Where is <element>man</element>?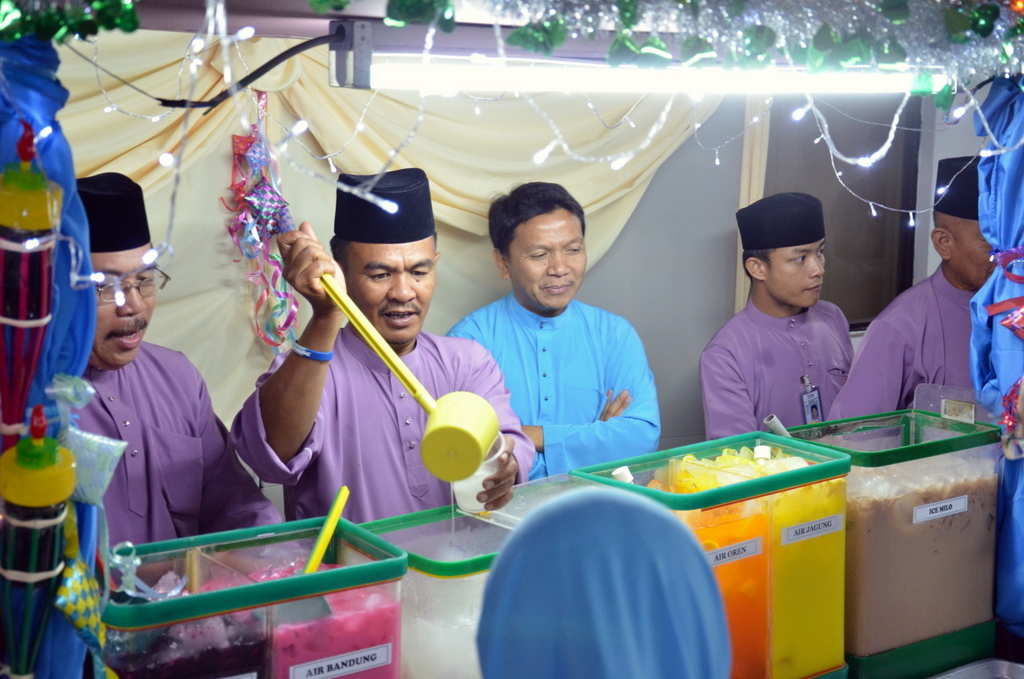
left=813, top=156, right=994, bottom=439.
